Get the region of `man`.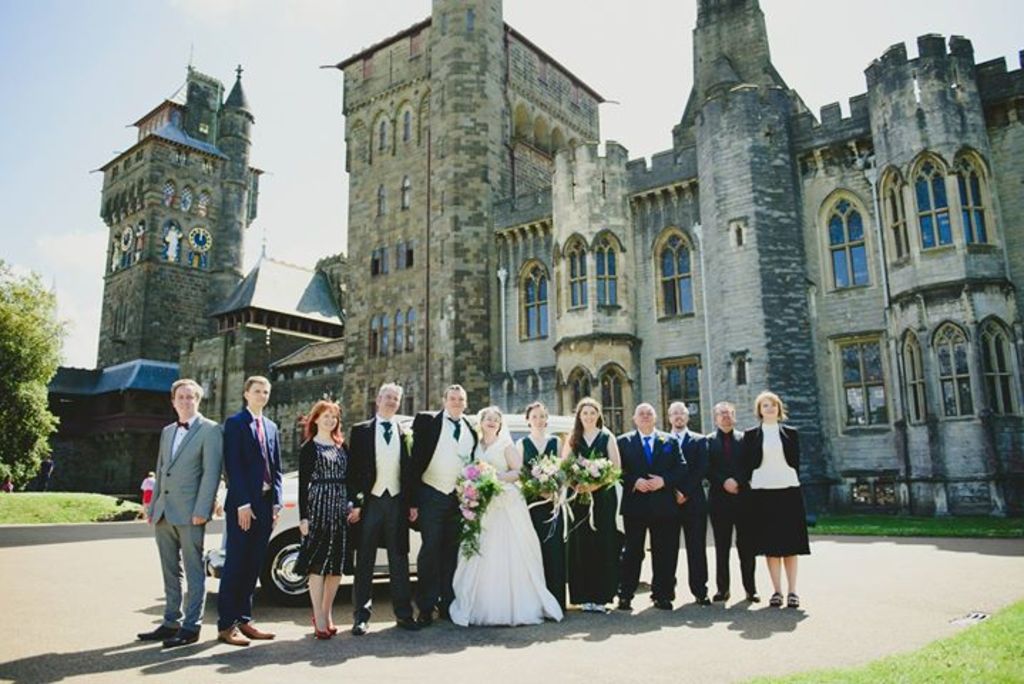
rect(134, 378, 226, 643).
